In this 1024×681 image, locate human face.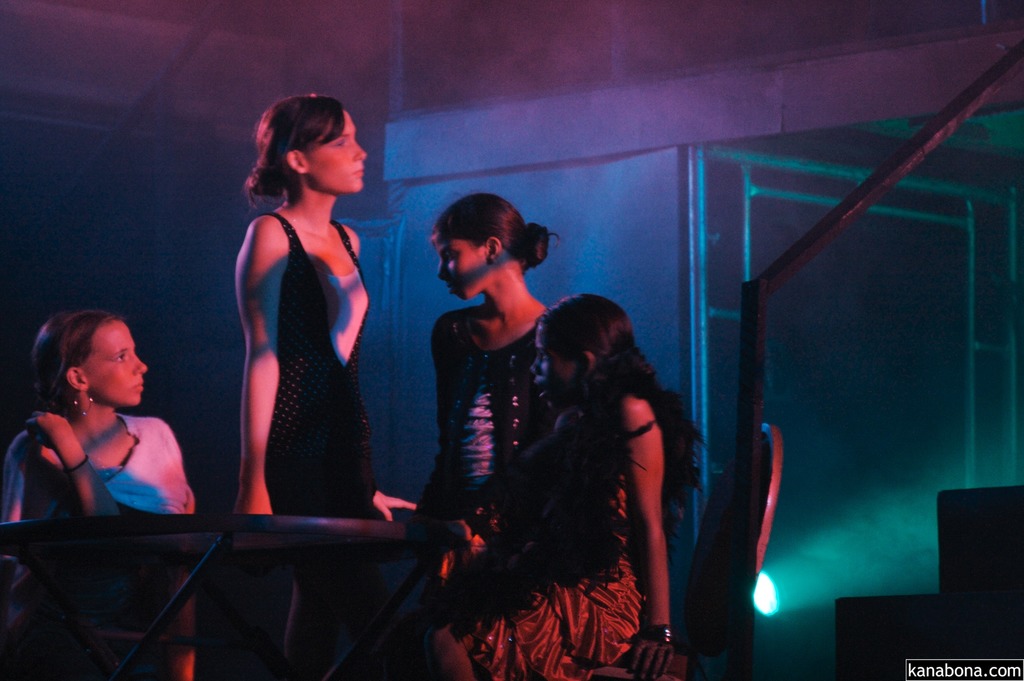
Bounding box: x1=309 y1=110 x2=368 y2=195.
